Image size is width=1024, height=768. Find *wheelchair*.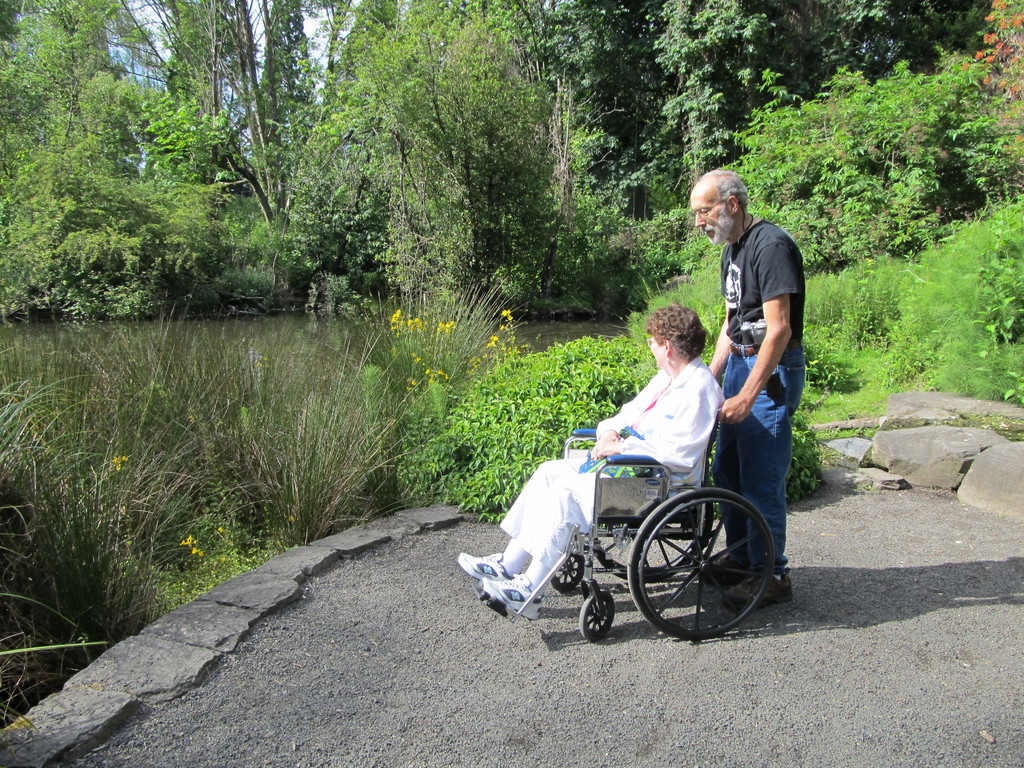
bbox(457, 387, 787, 636).
